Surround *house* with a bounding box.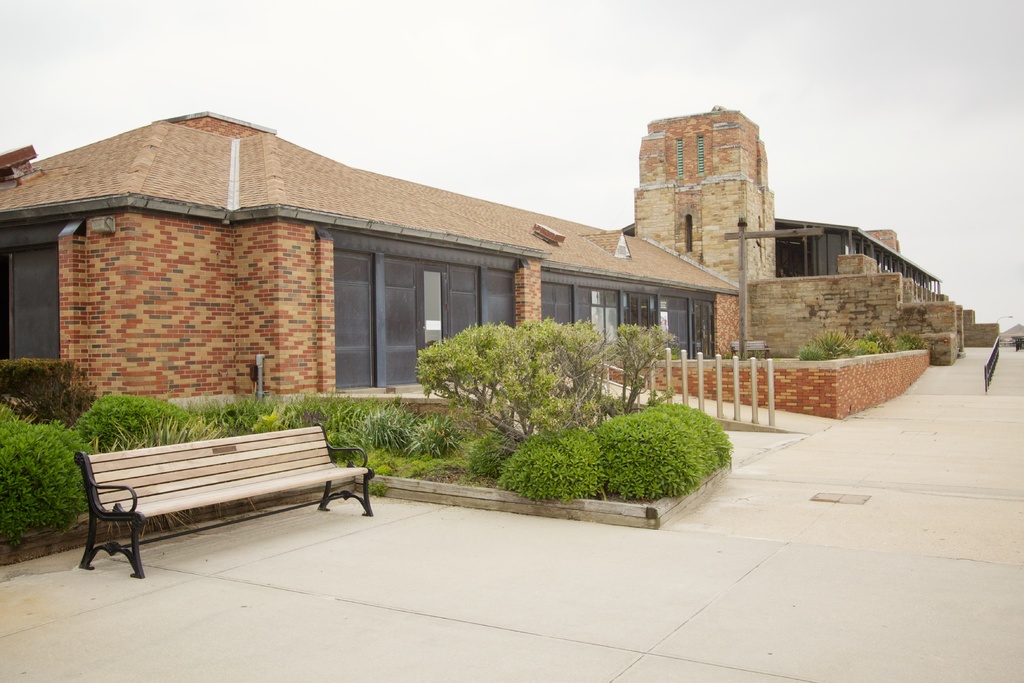
<box>0,123,756,443</box>.
